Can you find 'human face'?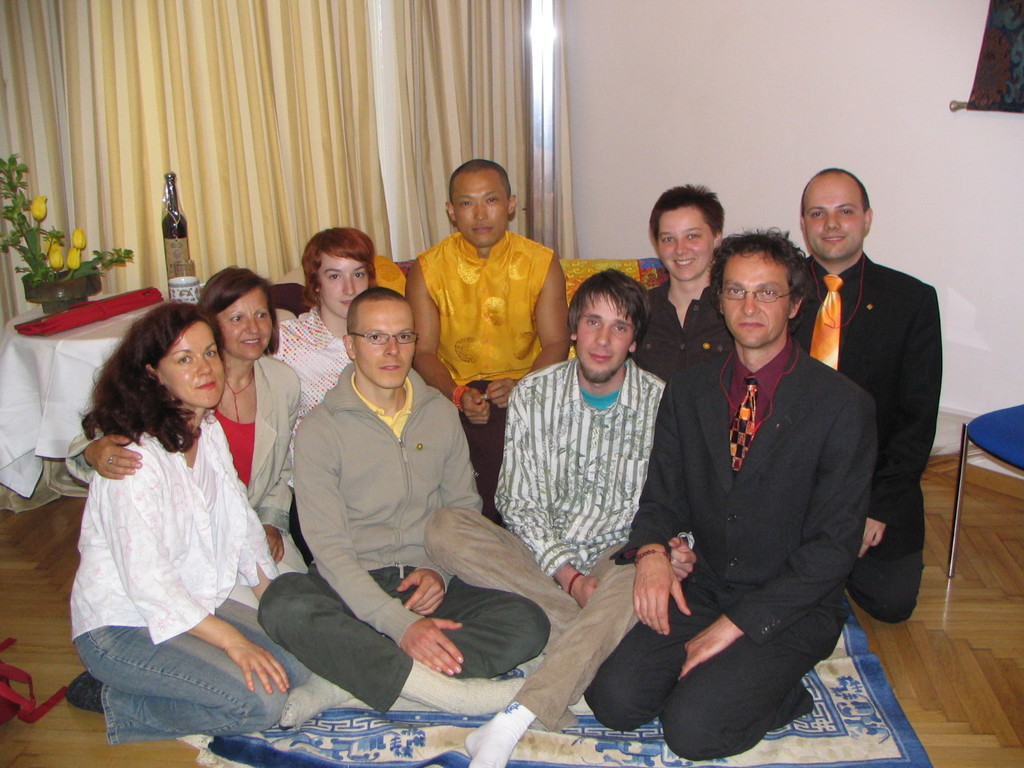
Yes, bounding box: {"x1": 319, "y1": 250, "x2": 369, "y2": 318}.
